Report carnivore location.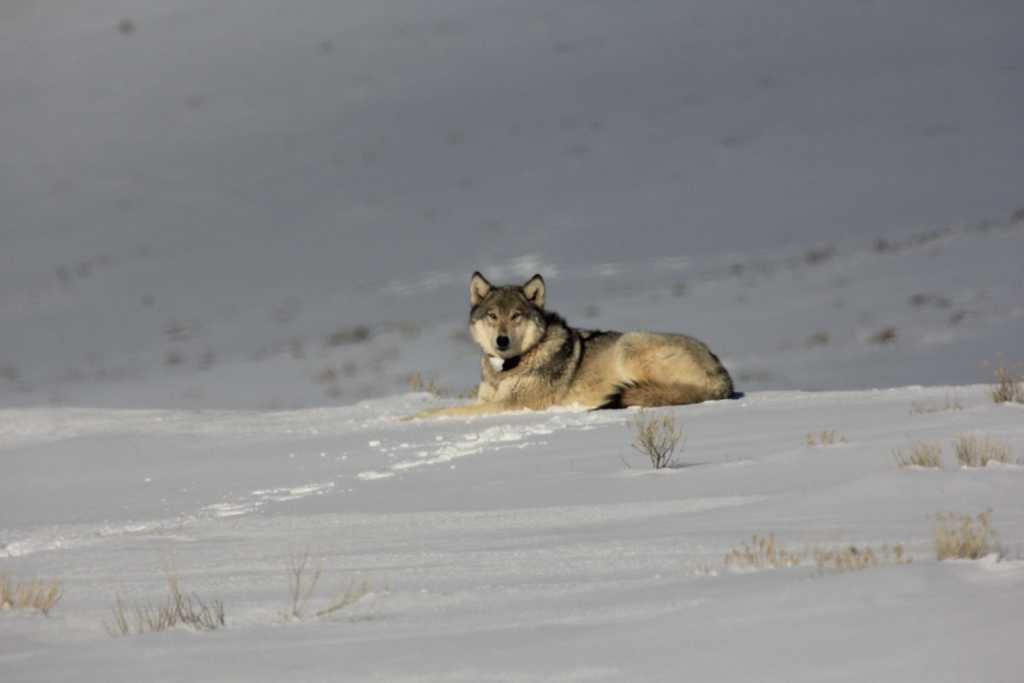
Report: (left=410, top=276, right=737, bottom=421).
